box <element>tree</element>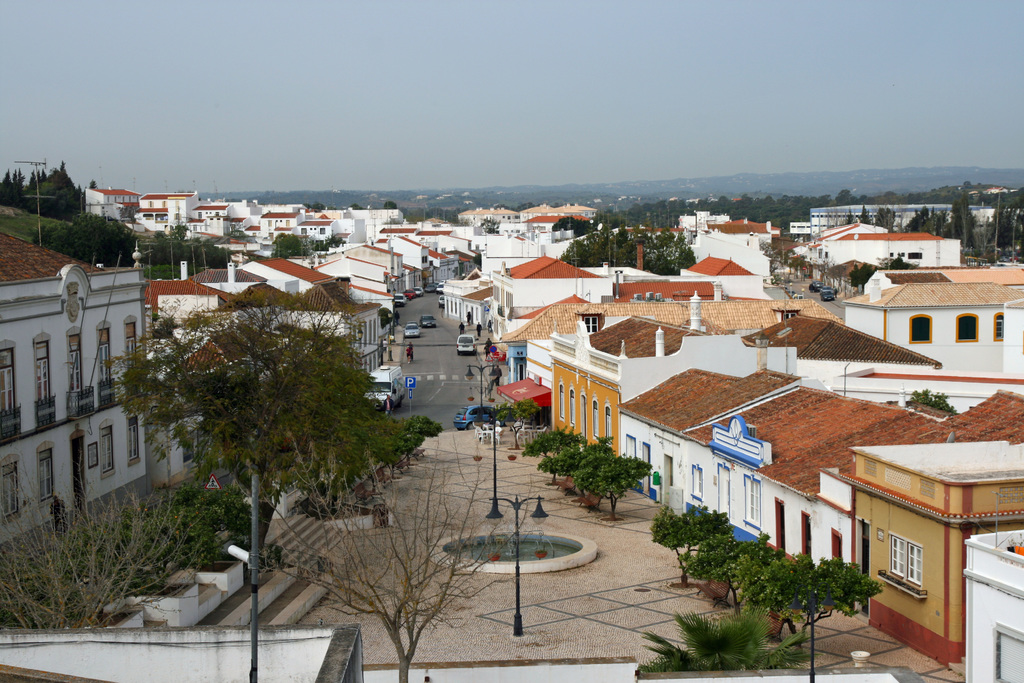
243:415:521:682
